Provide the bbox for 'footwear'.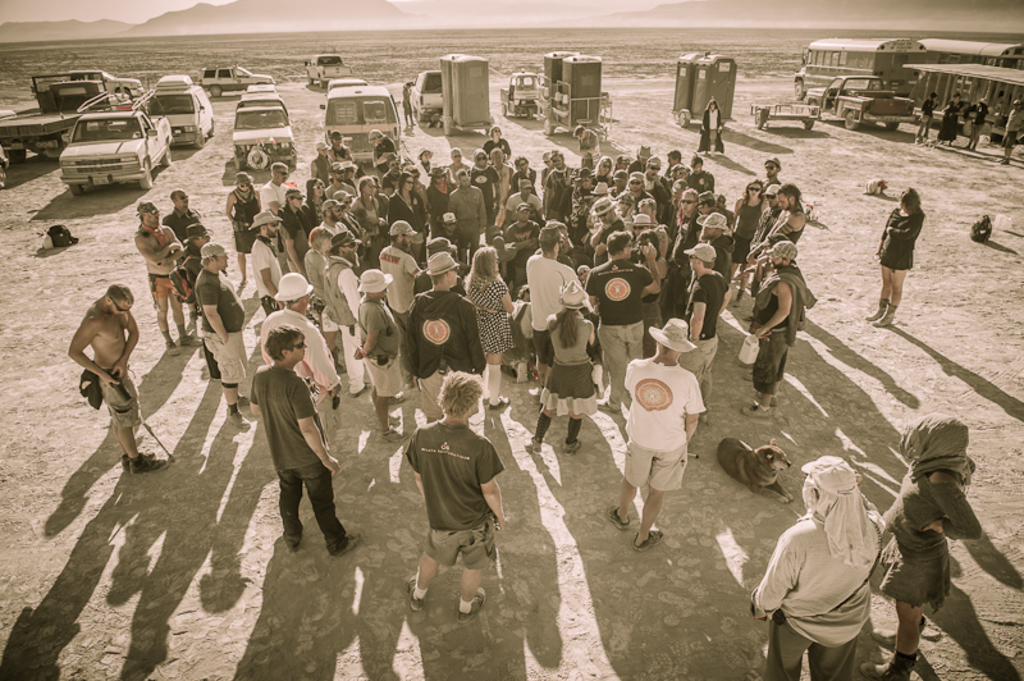
(left=567, top=435, right=591, bottom=457).
